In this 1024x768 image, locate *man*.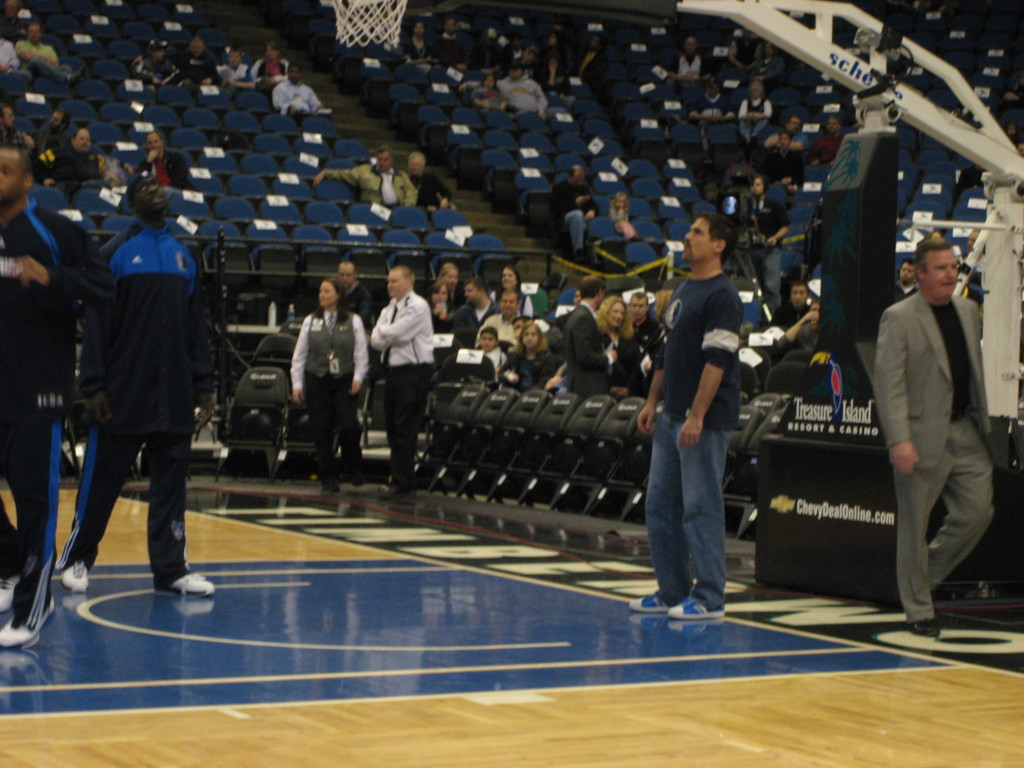
Bounding box: 218,44,256,87.
